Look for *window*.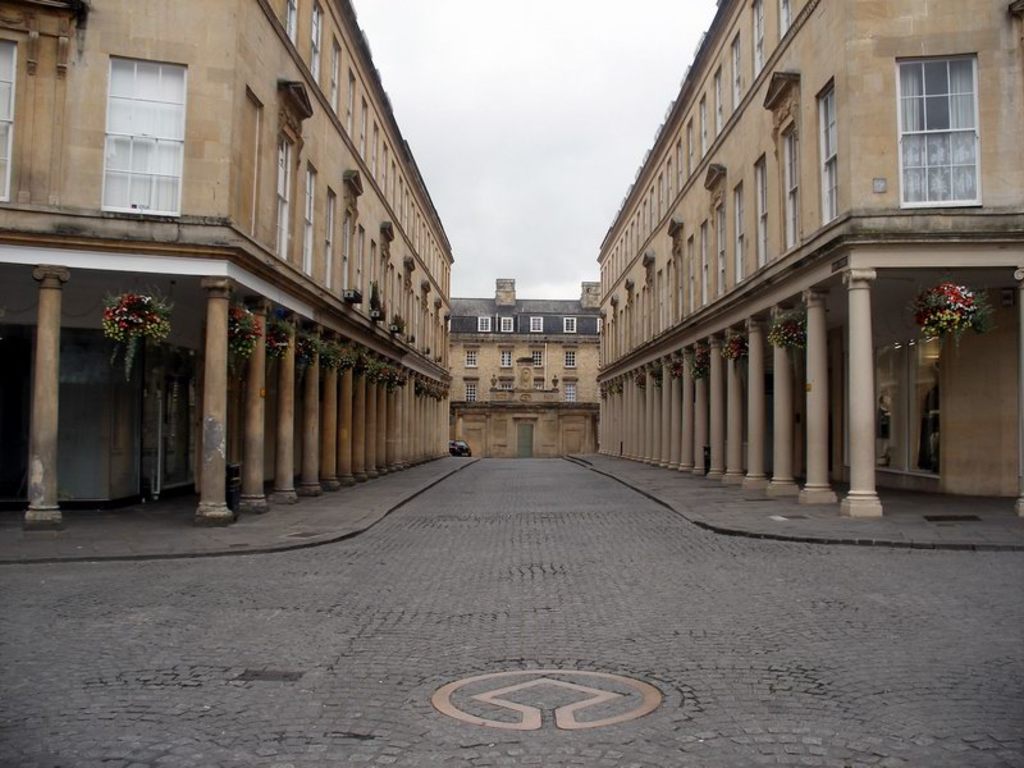
Found: locate(389, 262, 398, 328).
